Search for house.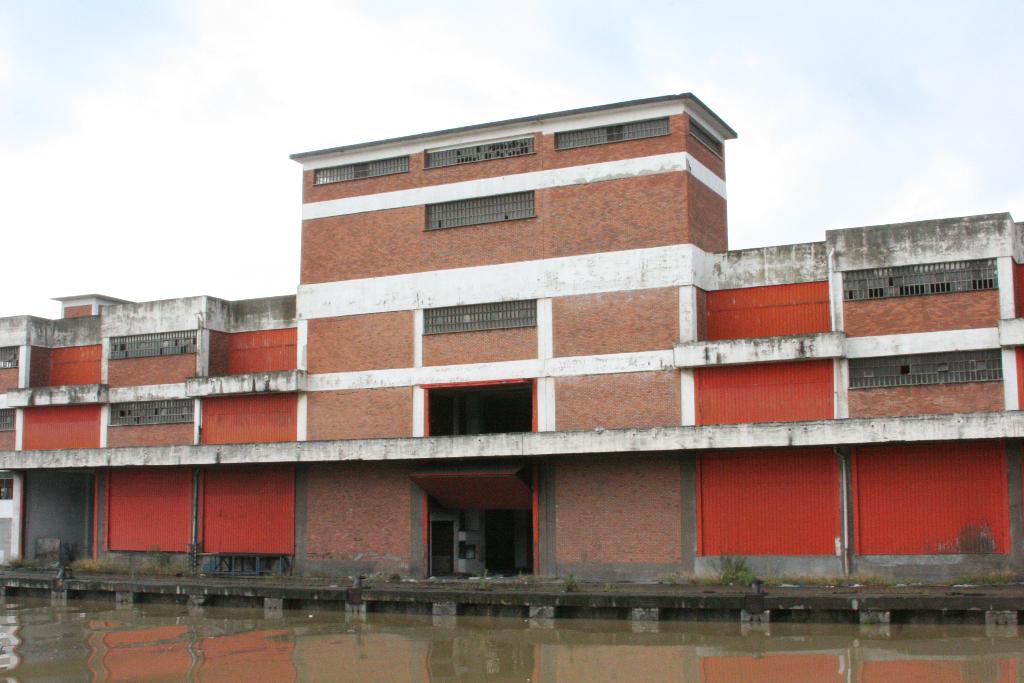
Found at locate(0, 92, 1023, 614).
